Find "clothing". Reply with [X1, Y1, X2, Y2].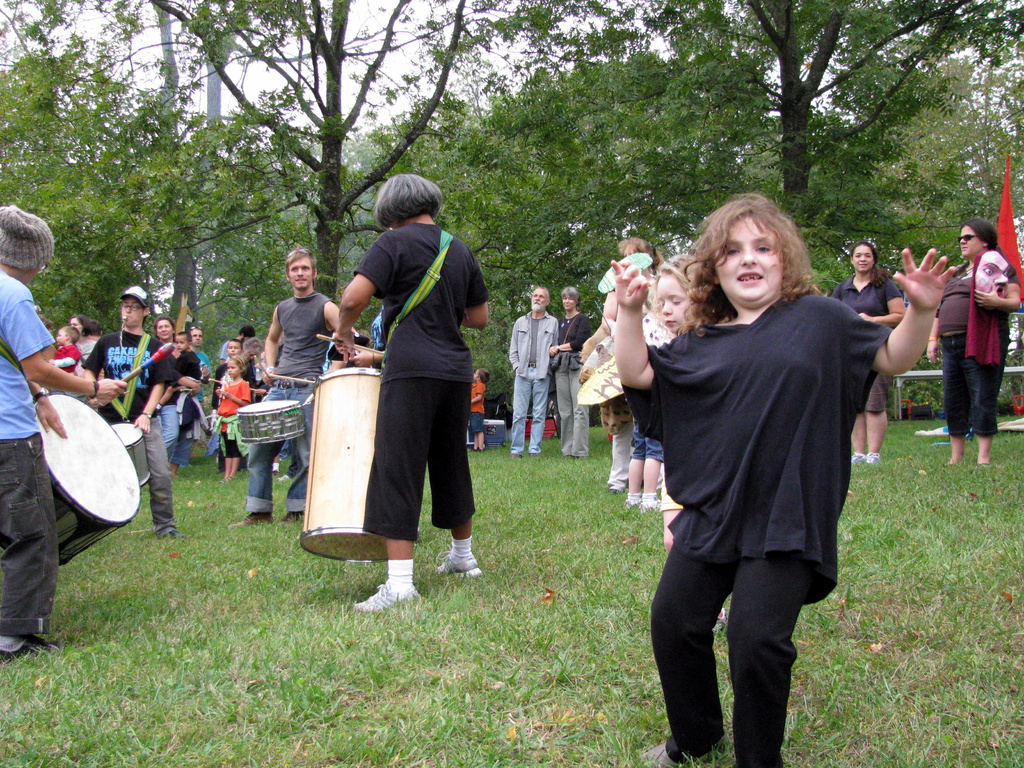
[80, 326, 175, 536].
